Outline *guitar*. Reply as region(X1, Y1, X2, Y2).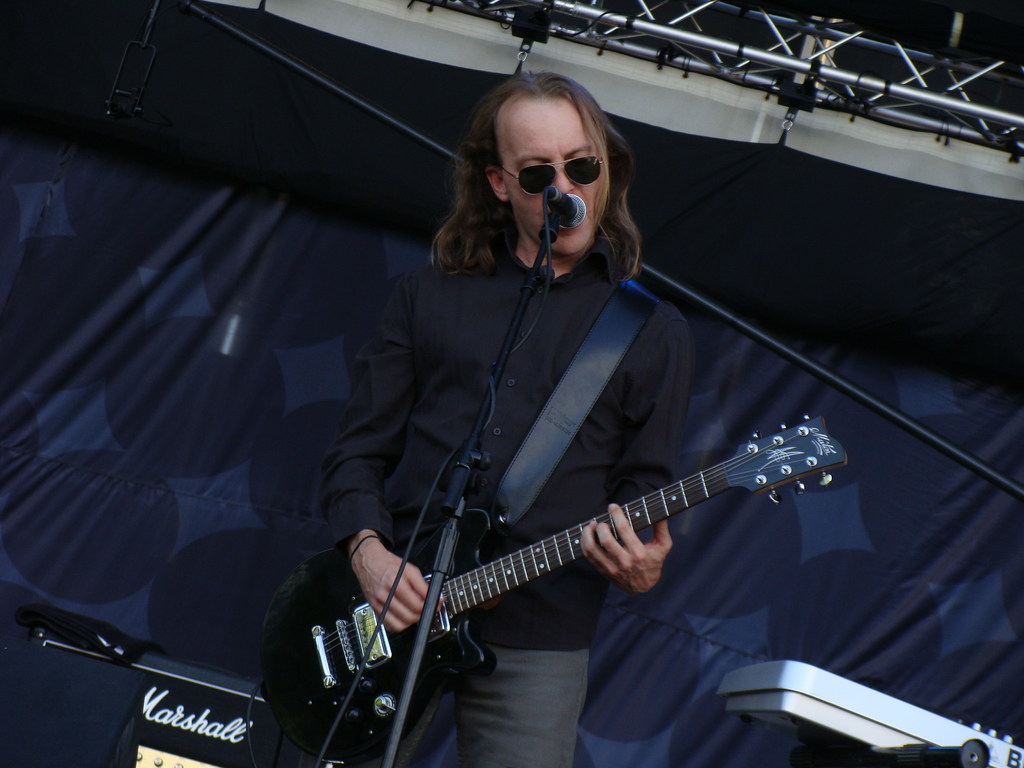
region(262, 396, 852, 748).
